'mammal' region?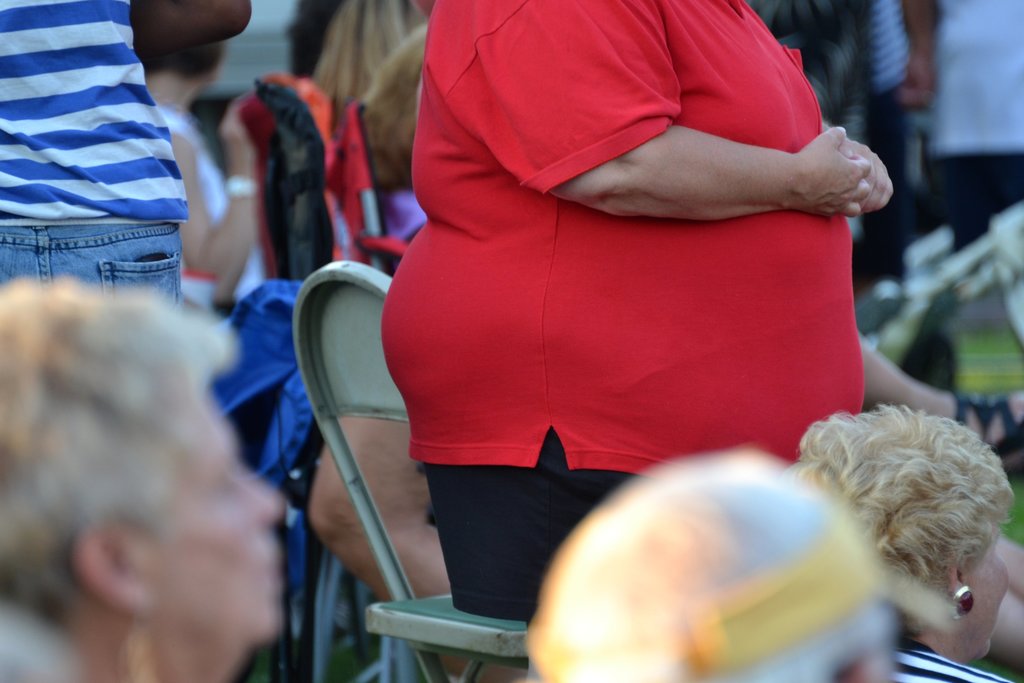
155,0,271,308
